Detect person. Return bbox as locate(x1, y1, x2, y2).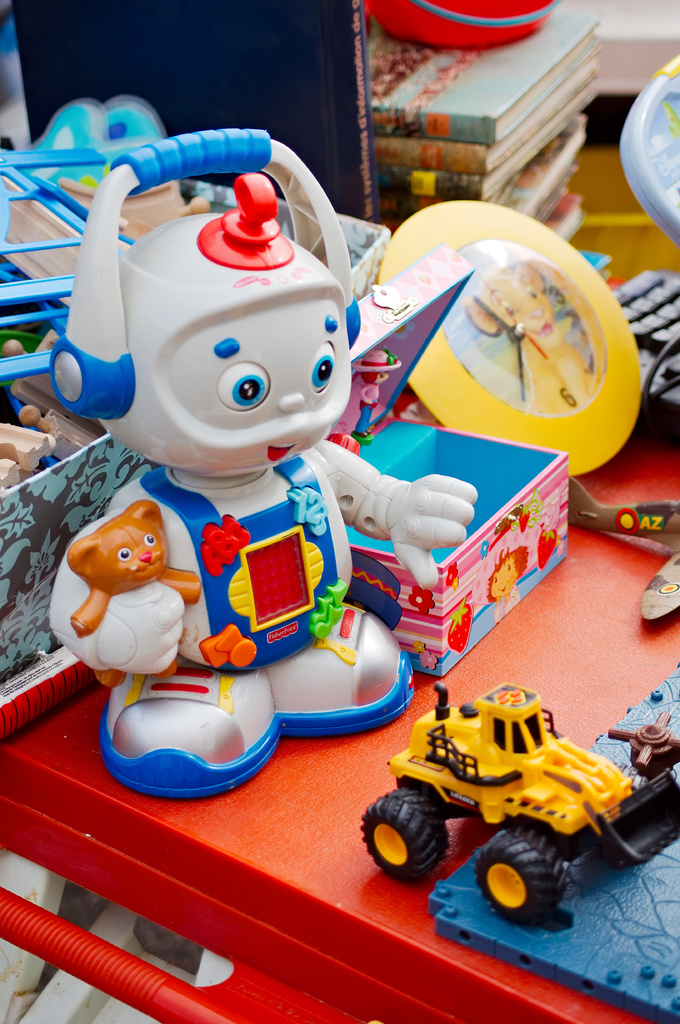
locate(489, 545, 530, 625).
